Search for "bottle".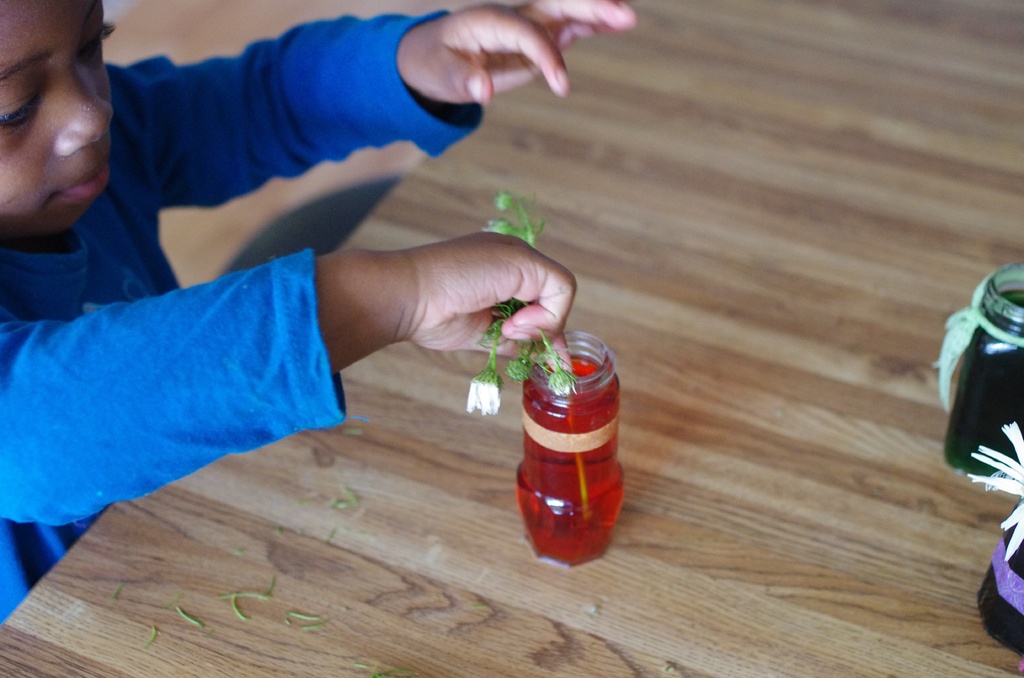
Found at crop(502, 314, 619, 543).
